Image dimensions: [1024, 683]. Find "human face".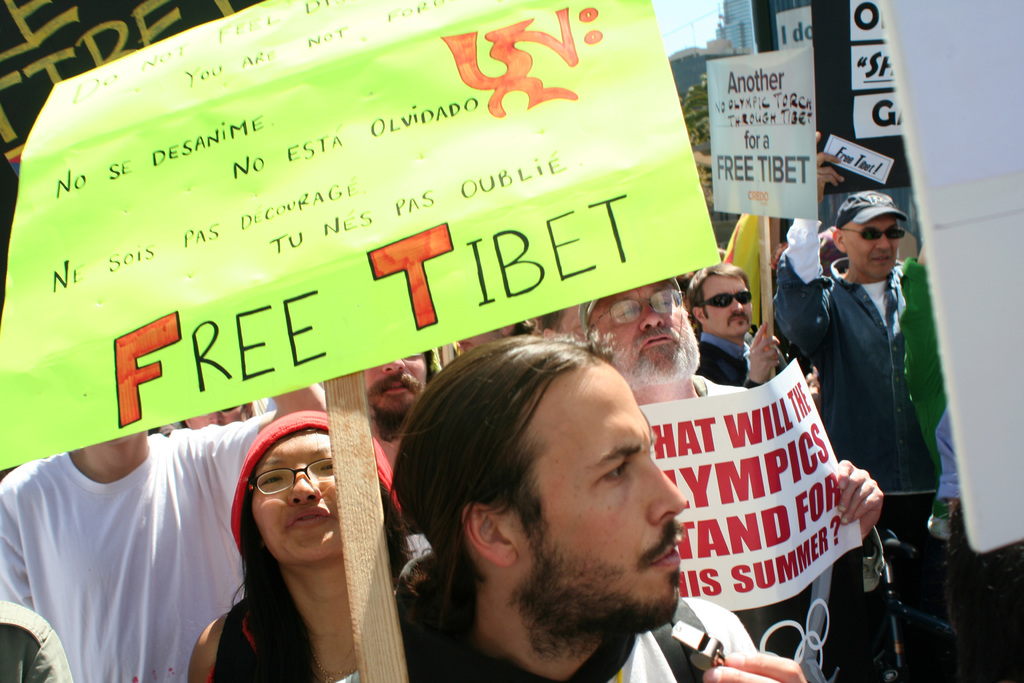
crop(844, 218, 900, 279).
